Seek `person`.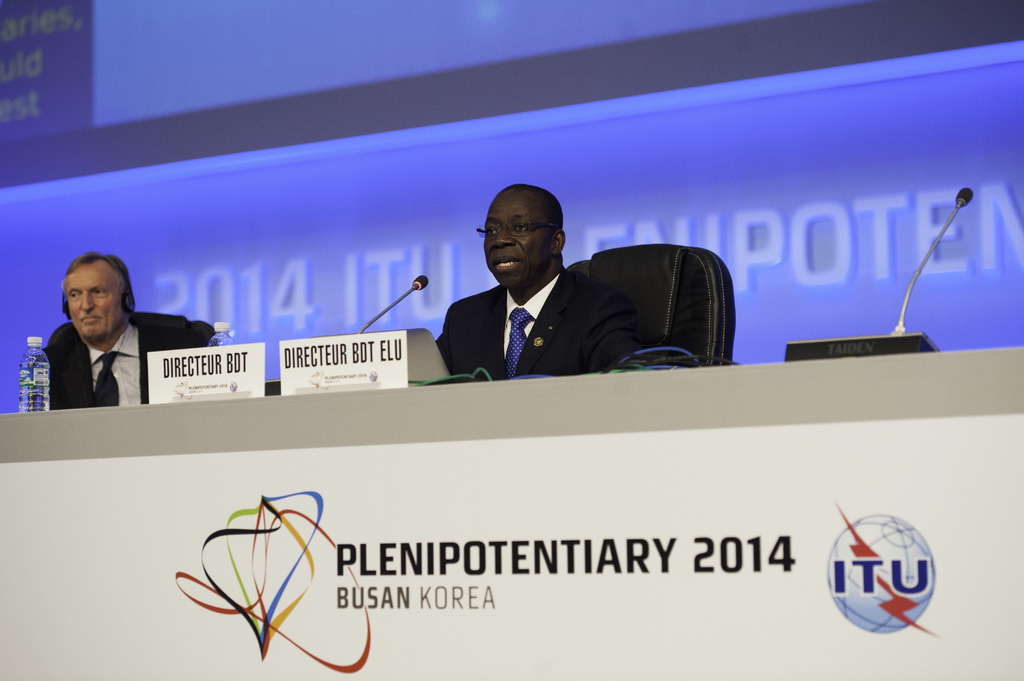
bbox(431, 184, 645, 382).
